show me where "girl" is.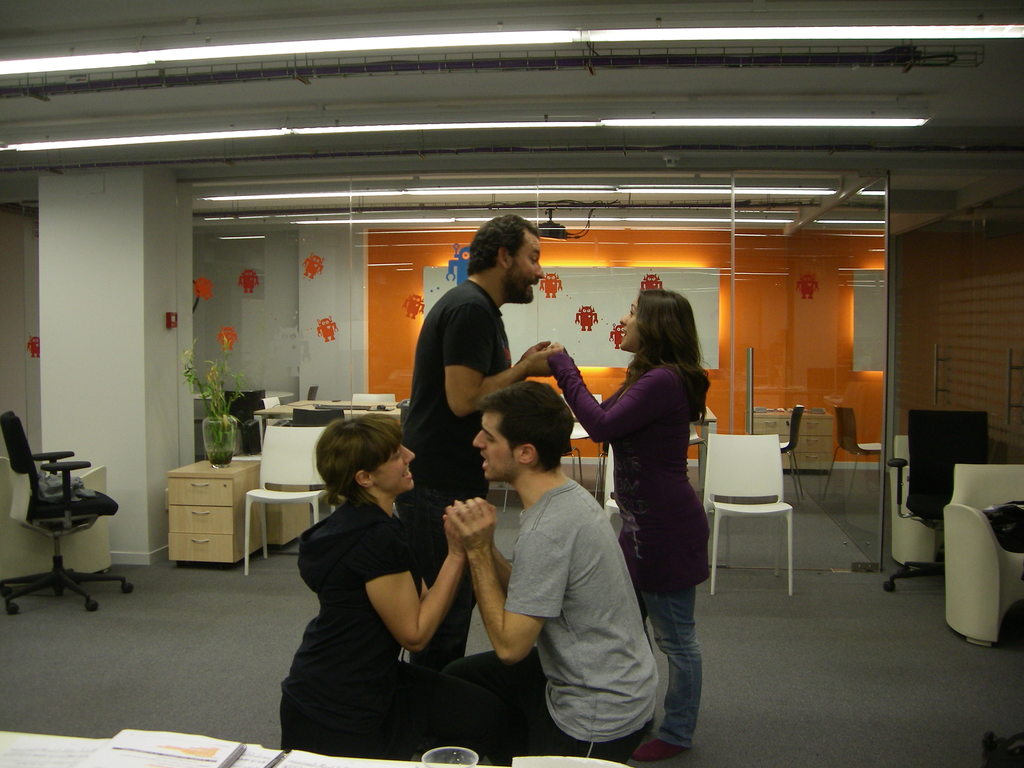
"girl" is at select_region(546, 288, 714, 764).
